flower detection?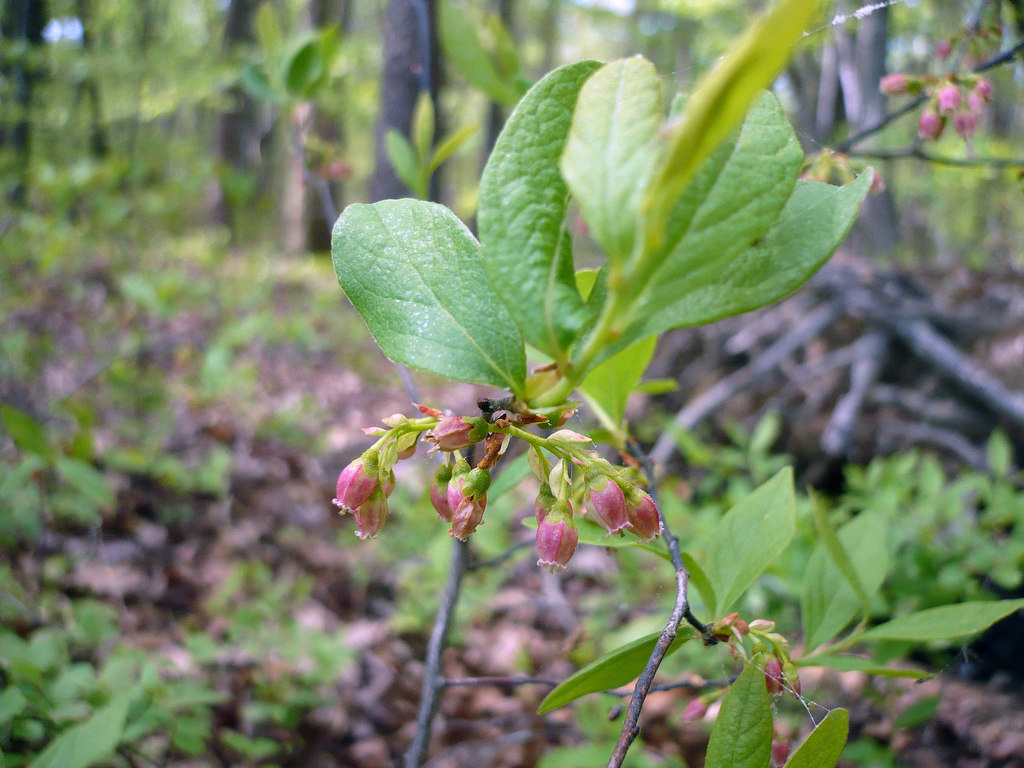
(953,113,979,148)
